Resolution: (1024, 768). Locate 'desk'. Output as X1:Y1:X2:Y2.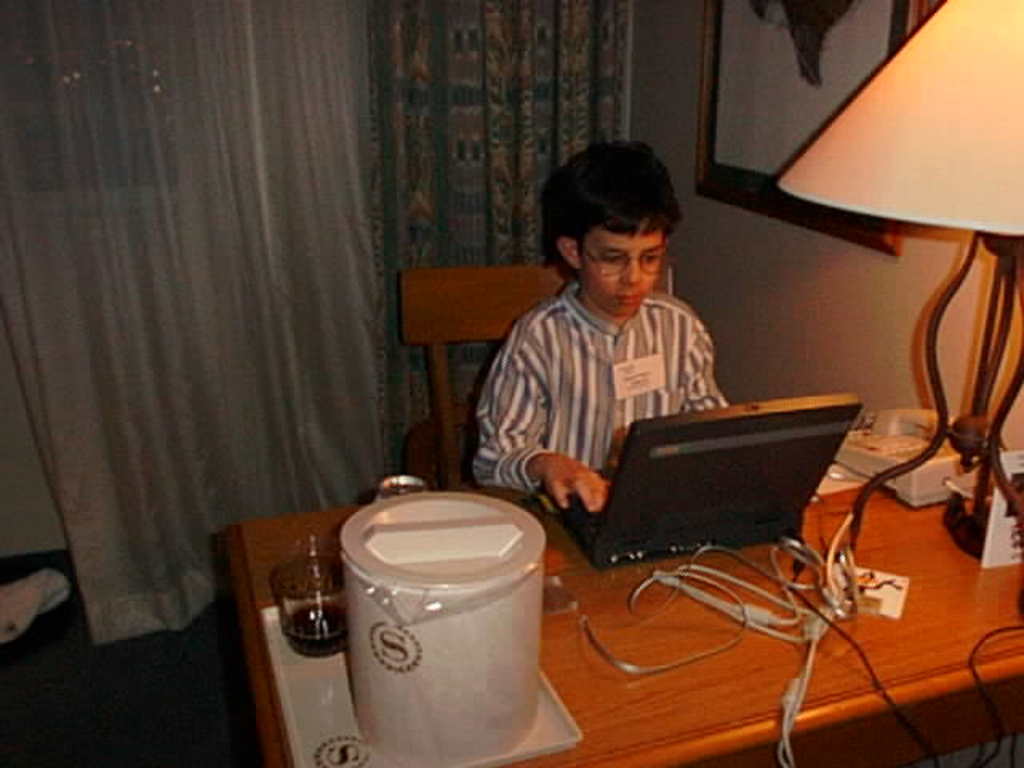
218:486:1022:752.
